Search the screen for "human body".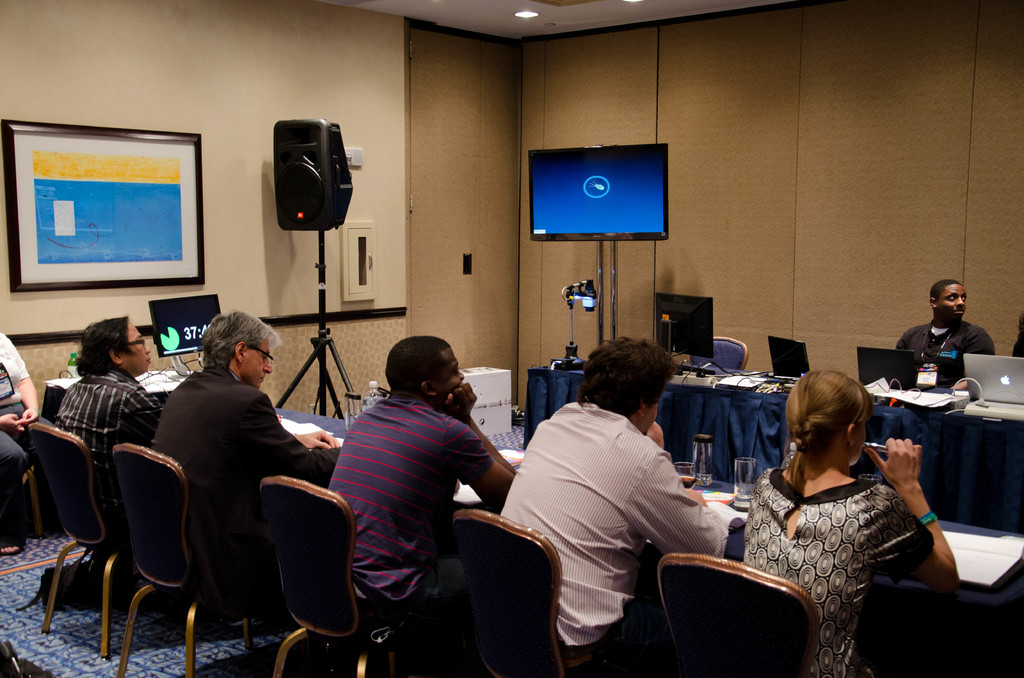
Found at 1, 326, 59, 557.
